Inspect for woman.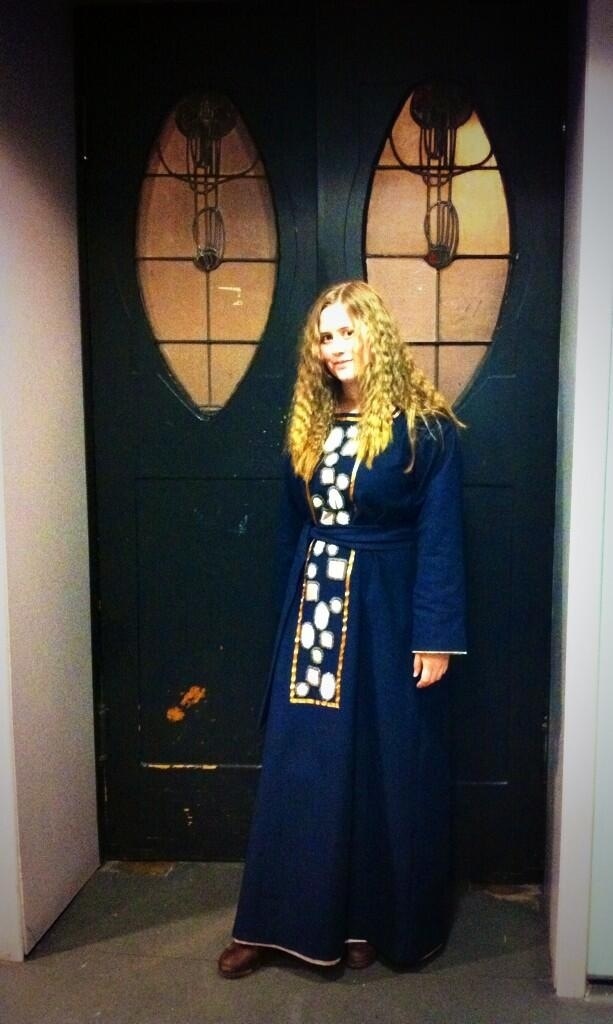
Inspection: 218:284:466:983.
